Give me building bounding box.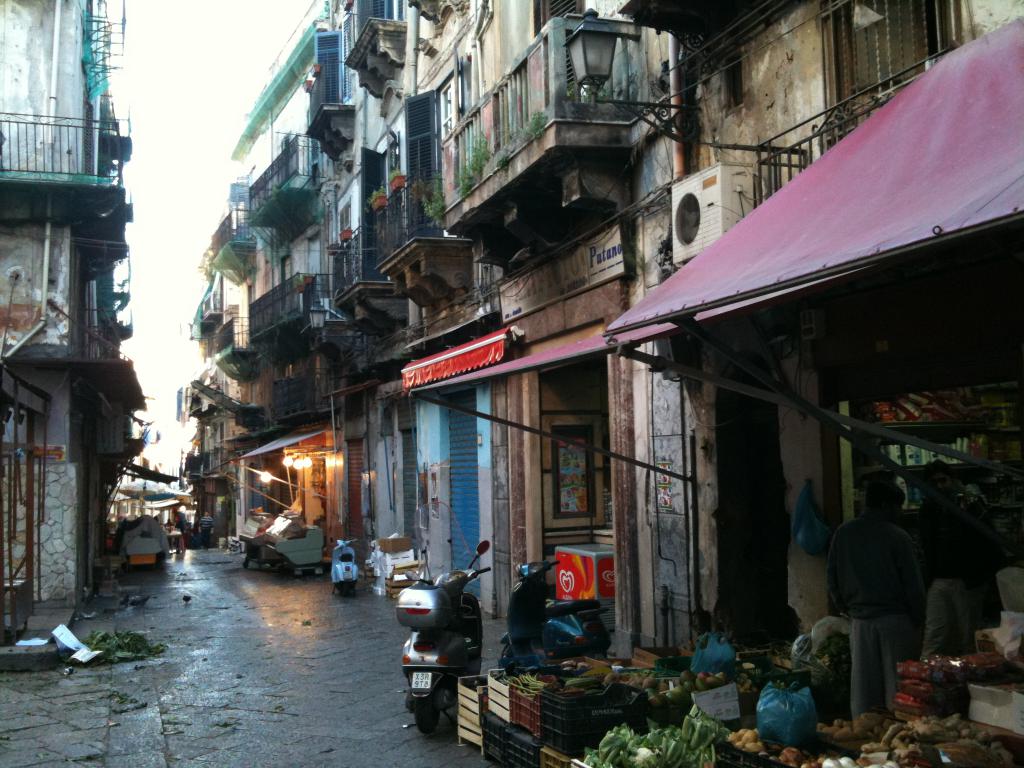
x1=0 y1=0 x2=151 y2=604.
